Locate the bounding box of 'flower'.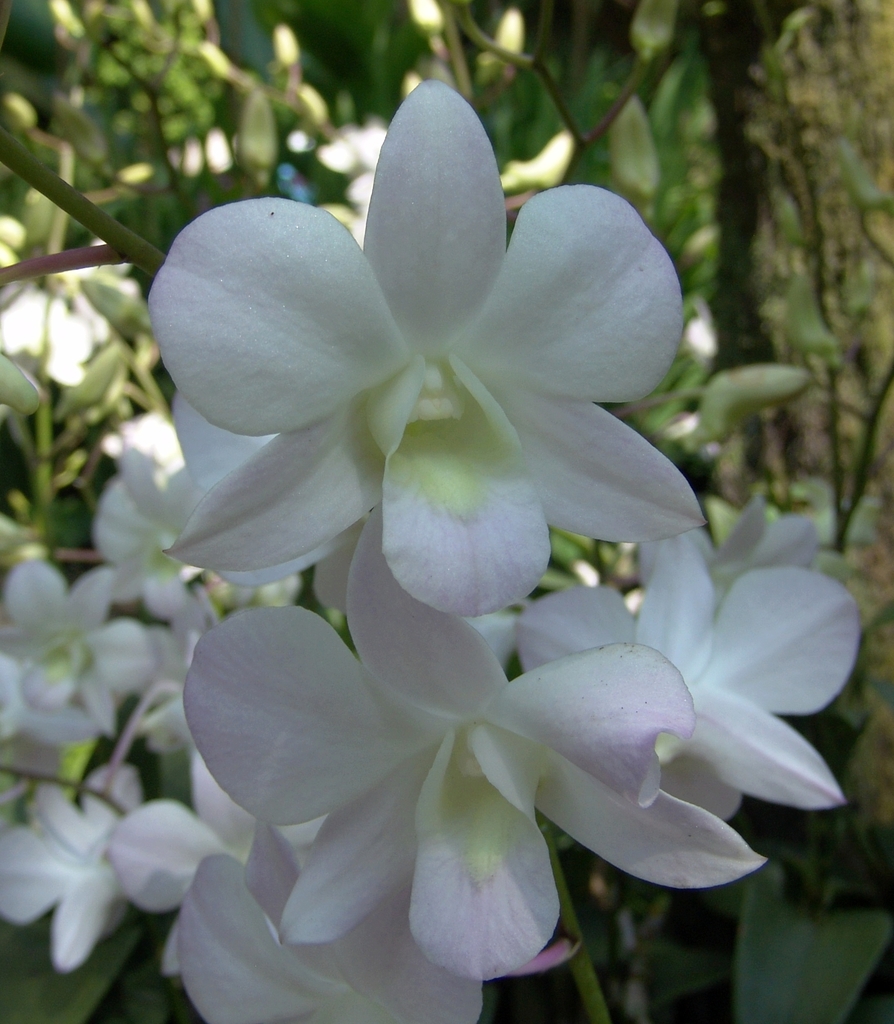
Bounding box: crop(513, 526, 863, 869).
